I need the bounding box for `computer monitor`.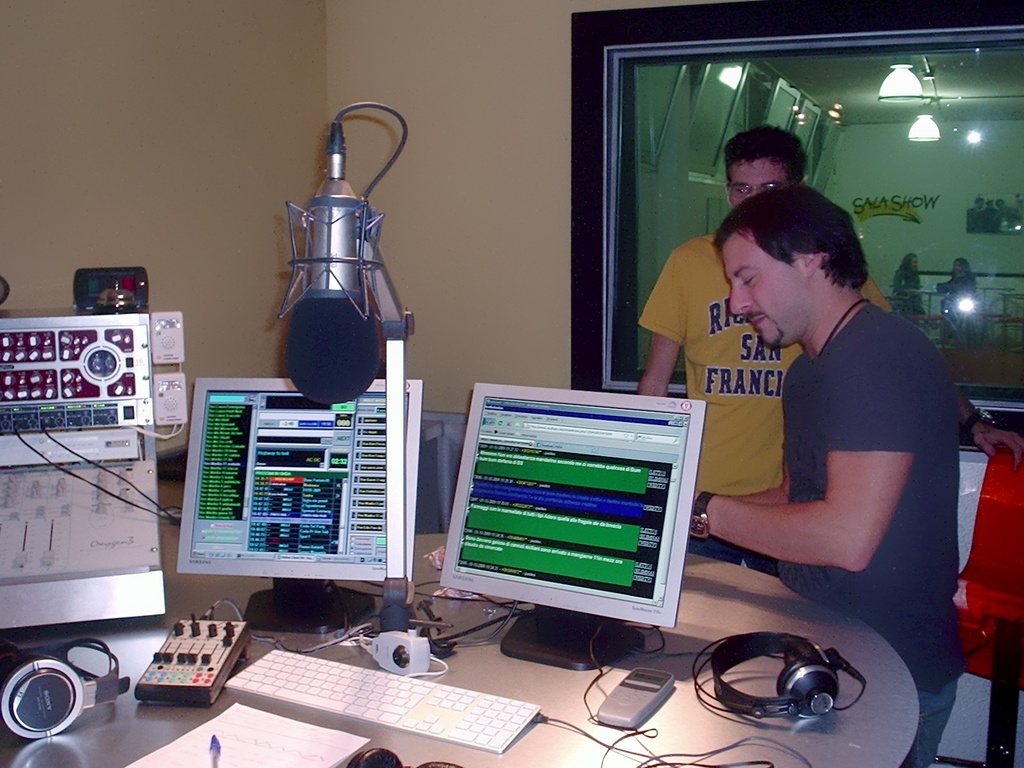
Here it is: region(177, 378, 424, 634).
